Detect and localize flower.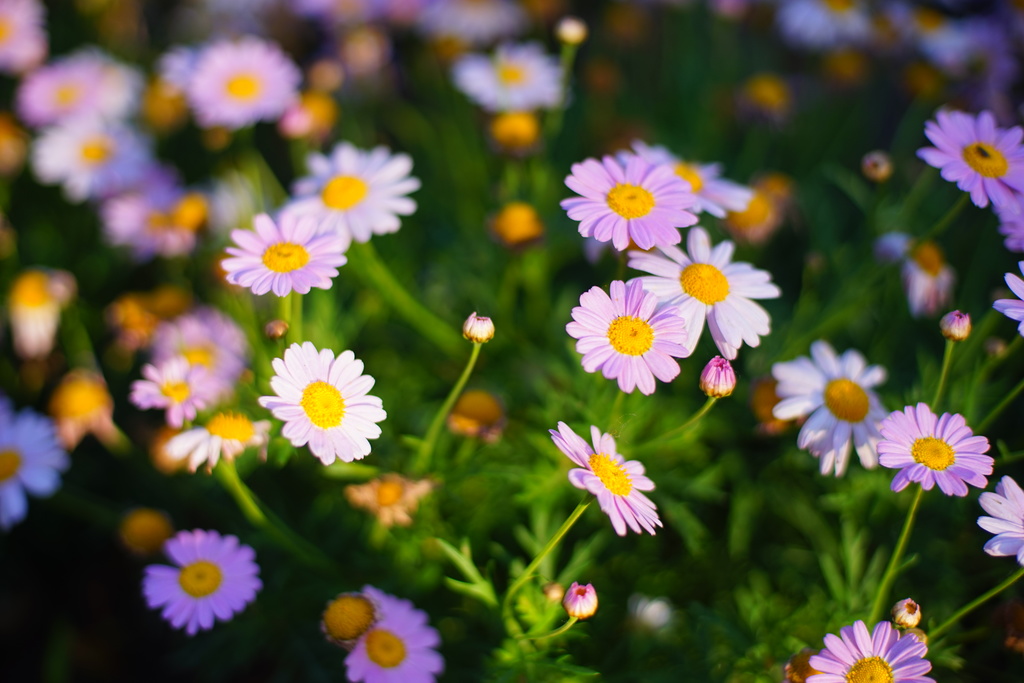
Localized at [x1=559, y1=154, x2=692, y2=253].
